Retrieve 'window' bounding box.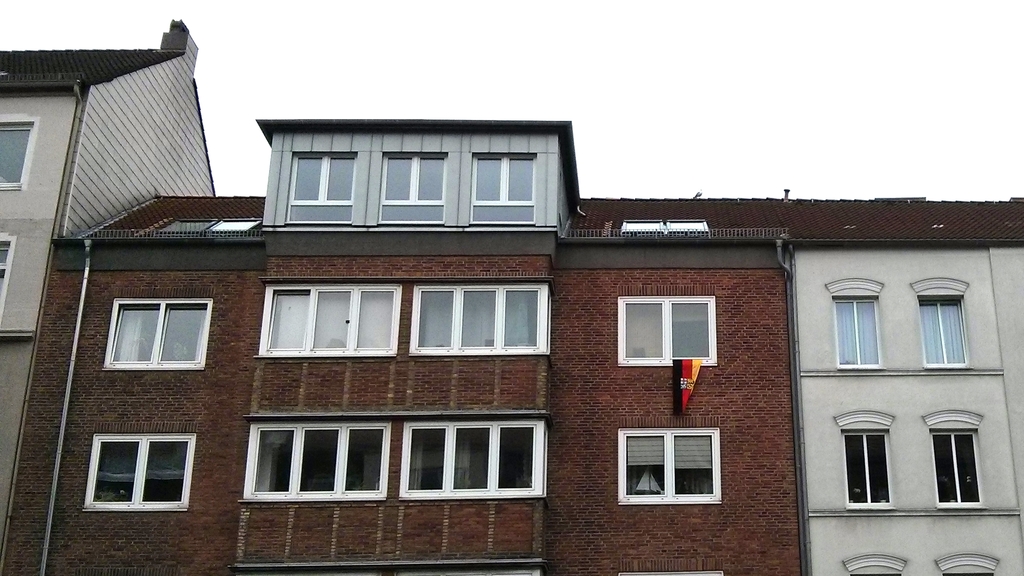
Bounding box: bbox(615, 293, 719, 366).
